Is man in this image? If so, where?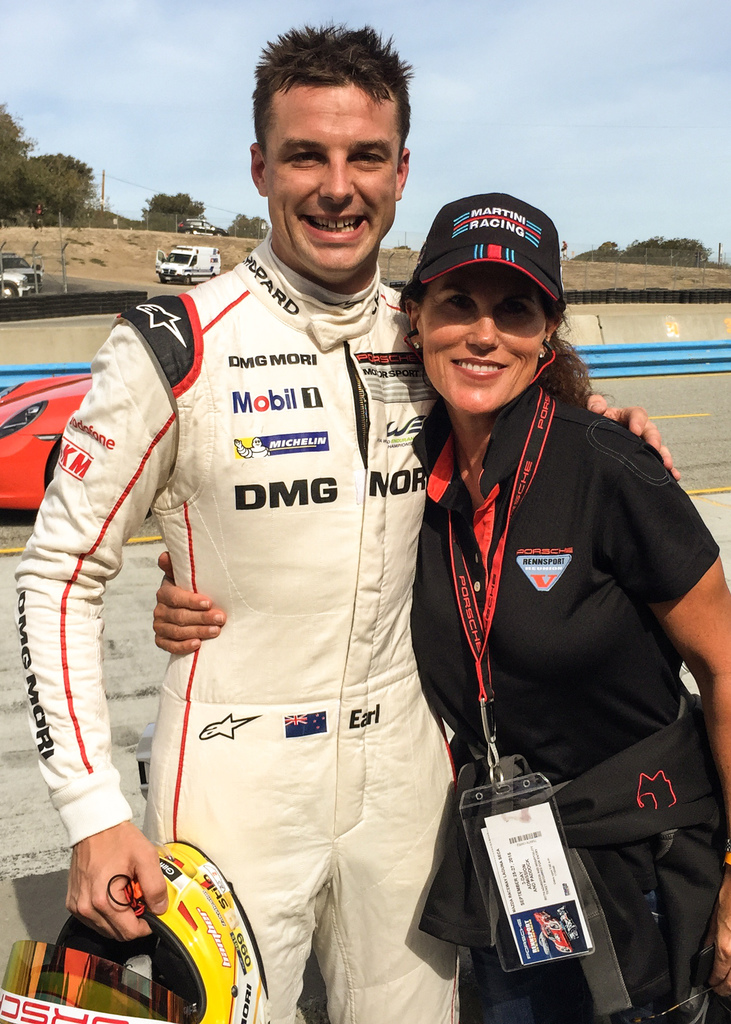
Yes, at bbox=[10, 15, 668, 1023].
